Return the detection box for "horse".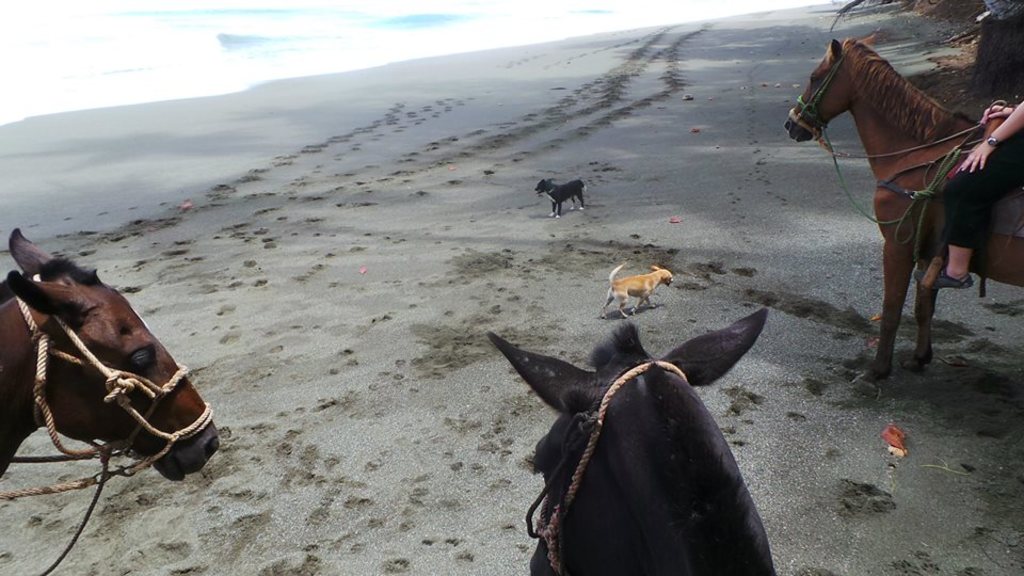
l=0, t=225, r=221, b=485.
